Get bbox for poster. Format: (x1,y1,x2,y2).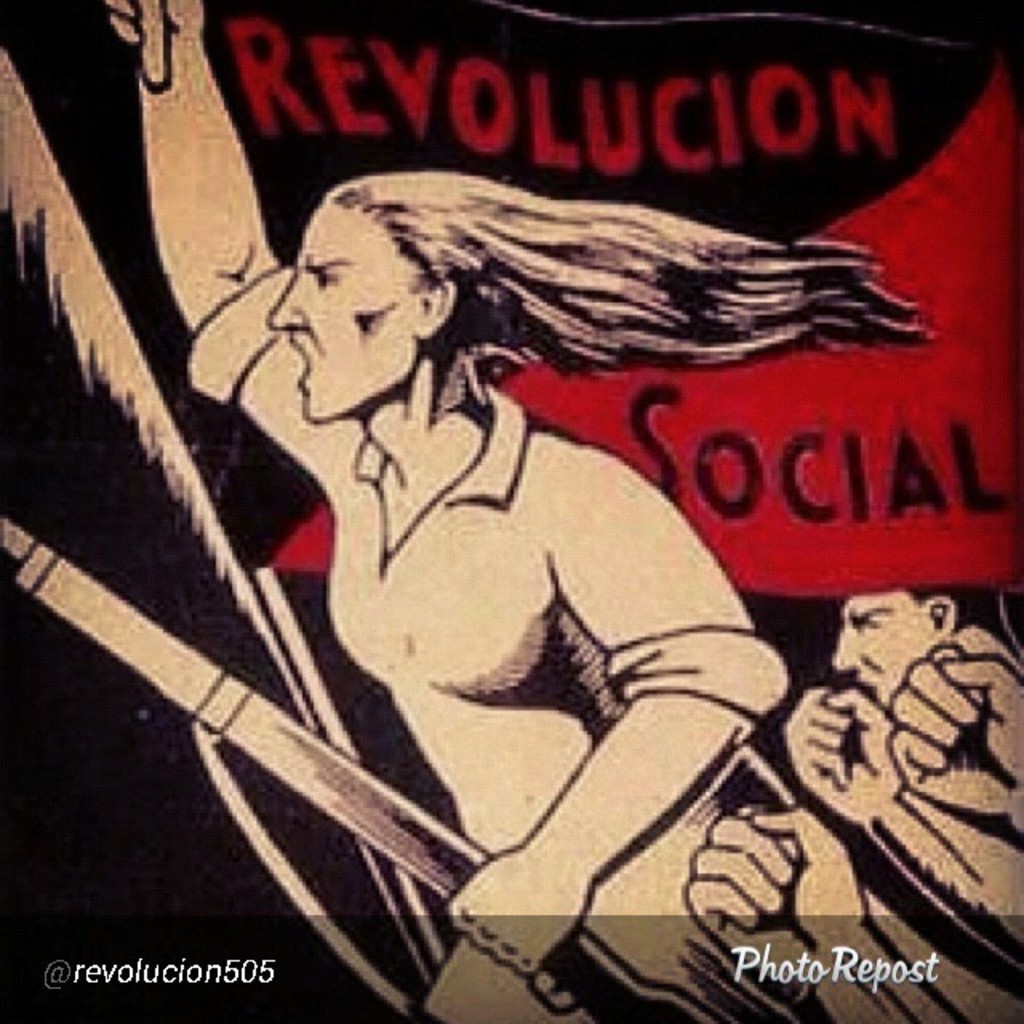
(0,0,1022,1022).
